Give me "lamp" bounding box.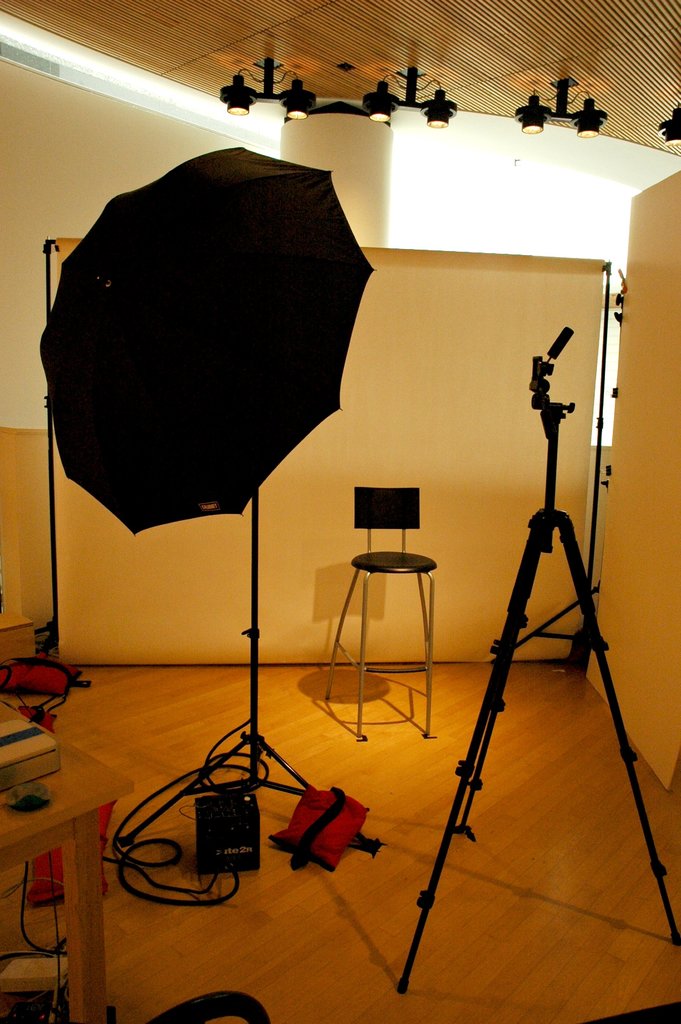
[518,77,610,139].
